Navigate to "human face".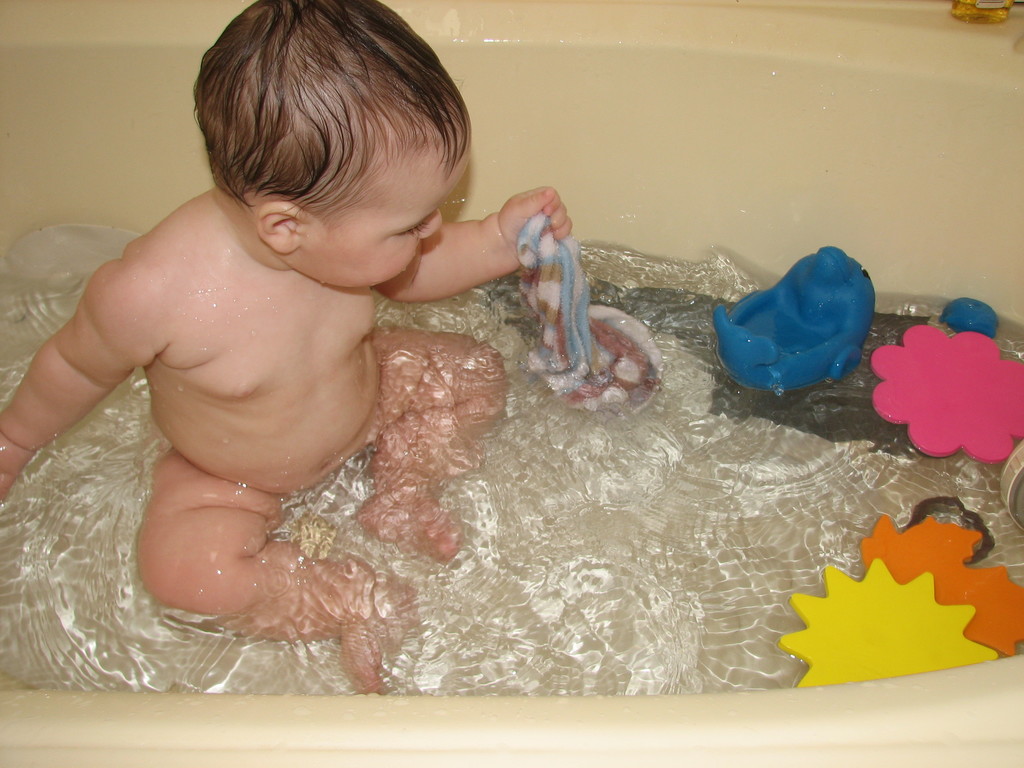
Navigation target: bbox=(283, 100, 474, 291).
